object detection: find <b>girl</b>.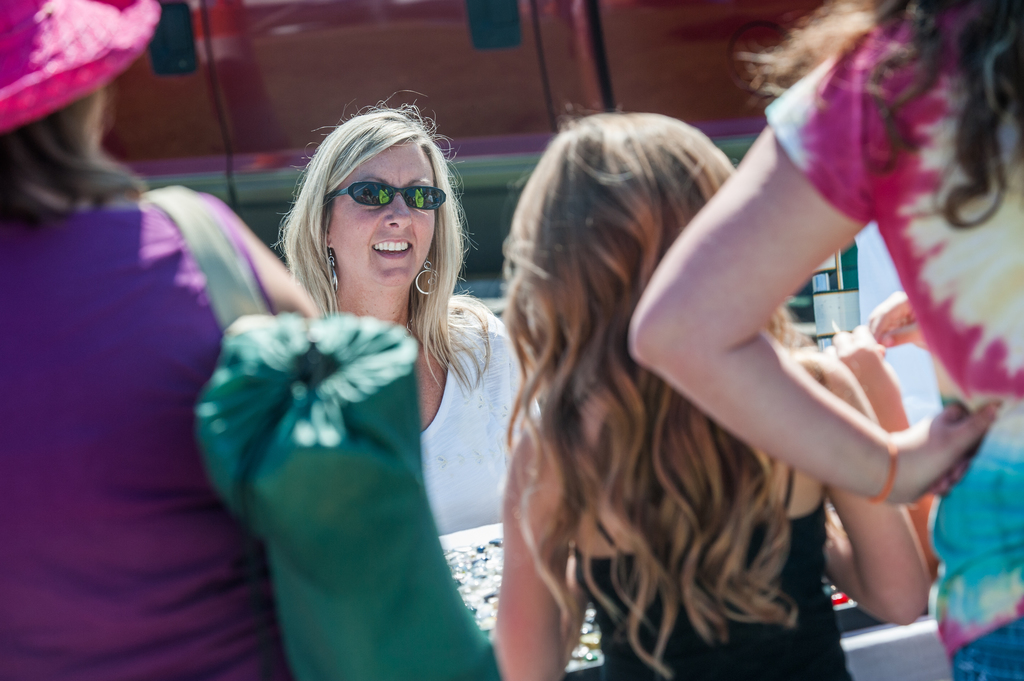
<box>630,0,1021,680</box>.
